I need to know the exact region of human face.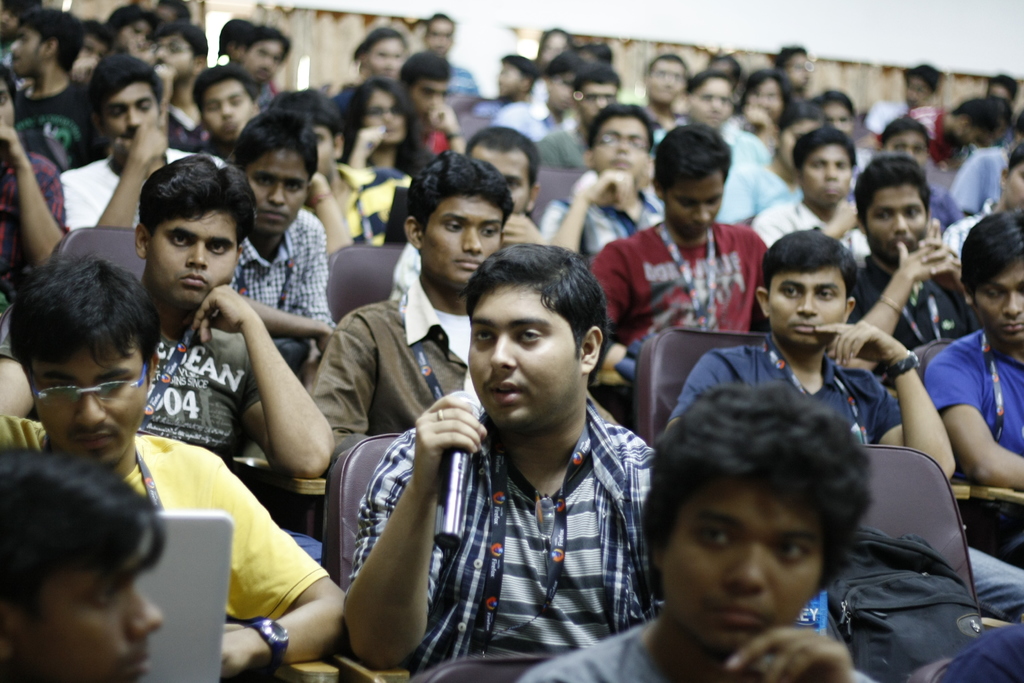
Region: crop(913, 79, 924, 97).
